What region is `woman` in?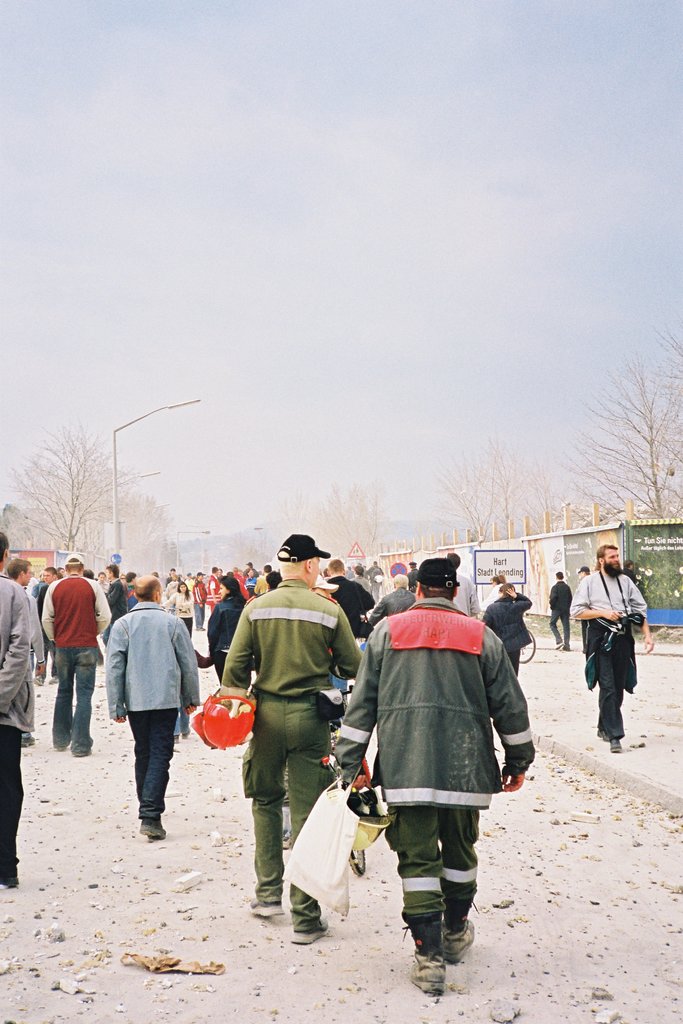
box(478, 579, 534, 682).
